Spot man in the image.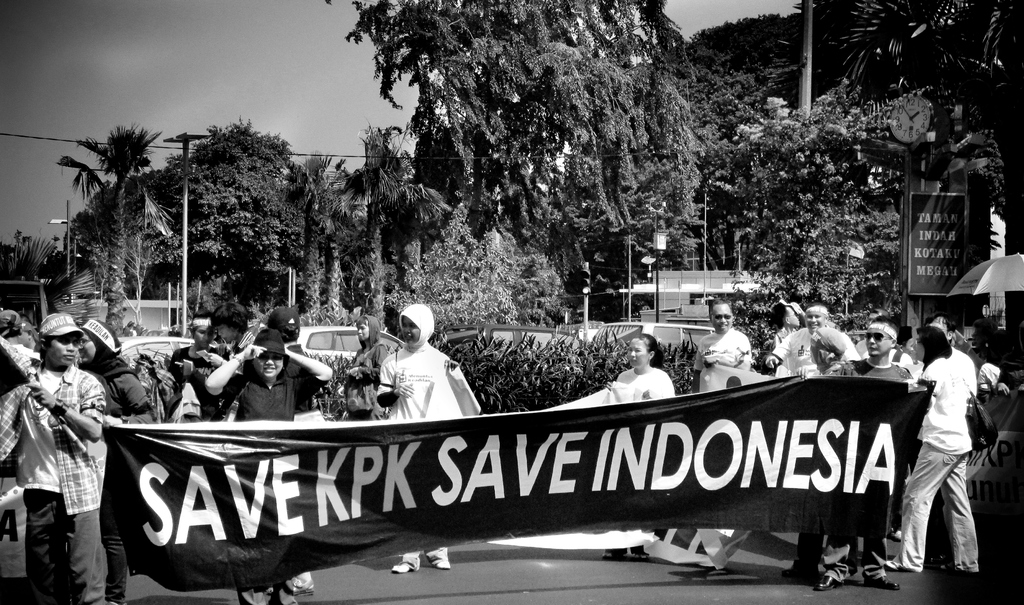
man found at (x1=156, y1=305, x2=222, y2=441).
